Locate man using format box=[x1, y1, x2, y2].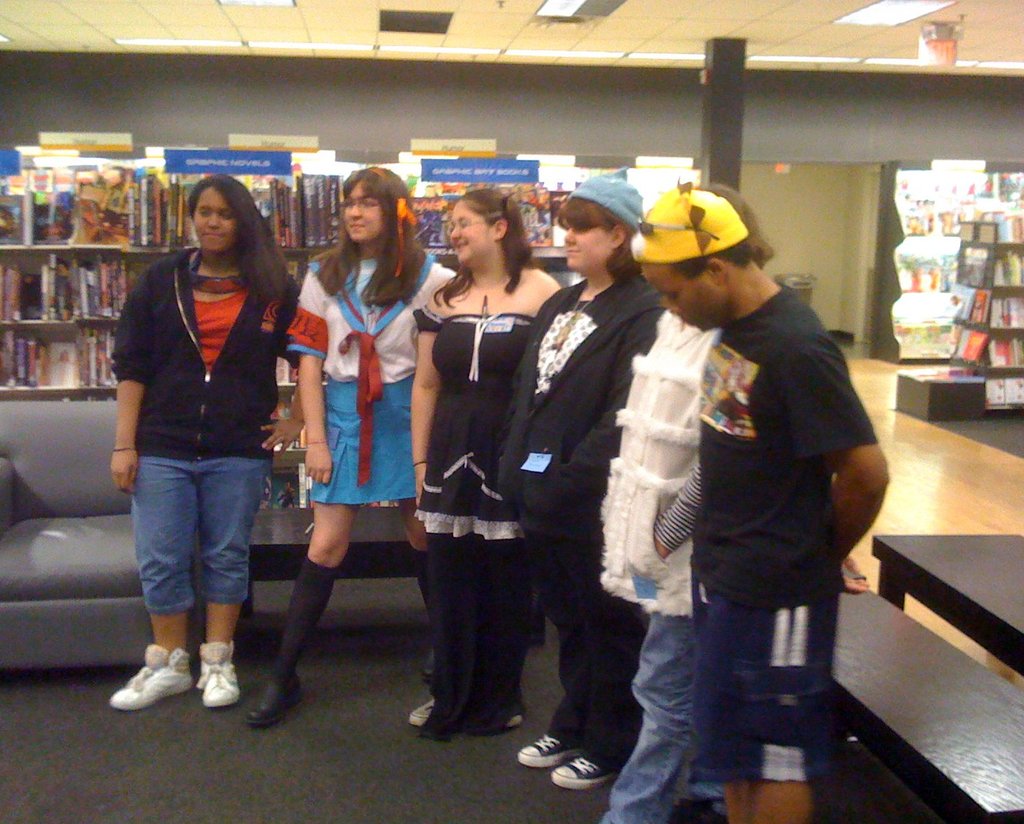
box=[629, 186, 897, 823].
